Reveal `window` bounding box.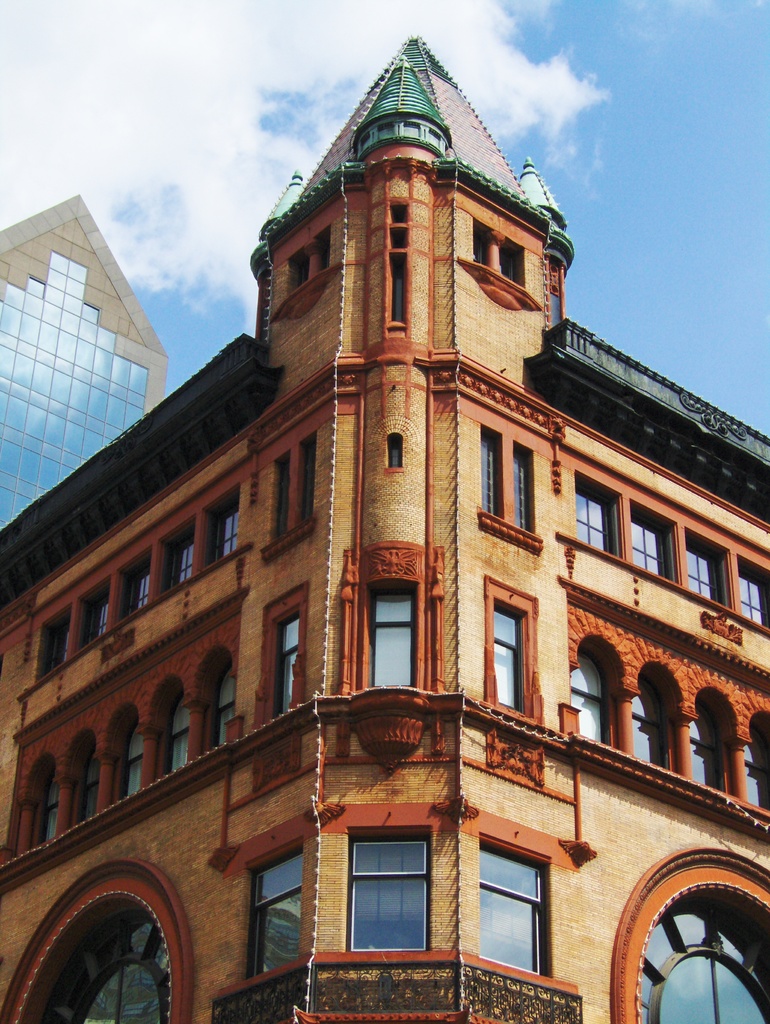
Revealed: {"left": 629, "top": 655, "right": 673, "bottom": 760}.
